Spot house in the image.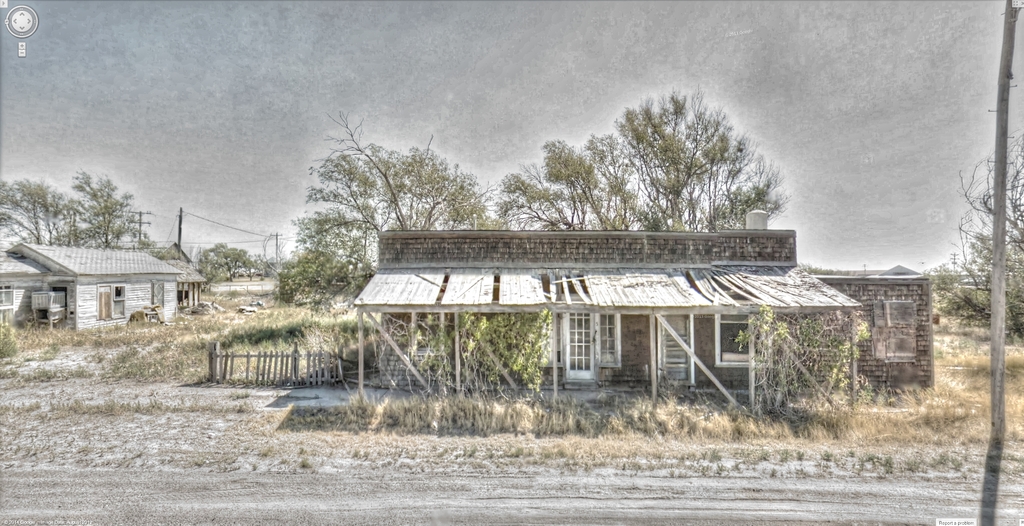
house found at rect(22, 223, 201, 325).
